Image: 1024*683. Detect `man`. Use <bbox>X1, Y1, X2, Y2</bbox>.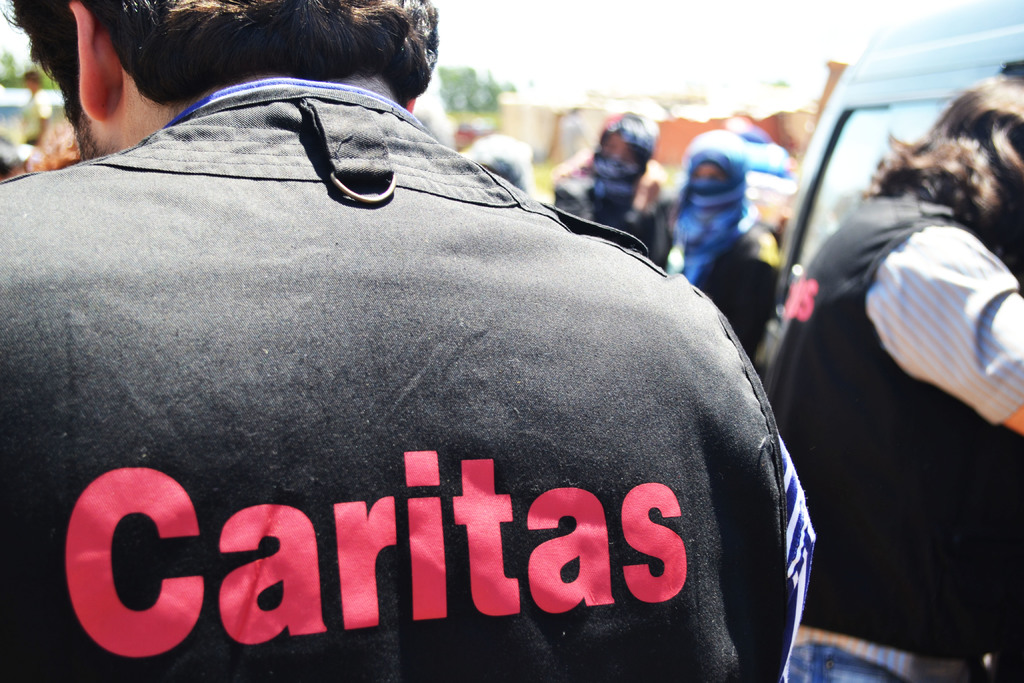
<bbox>67, 23, 848, 677</bbox>.
